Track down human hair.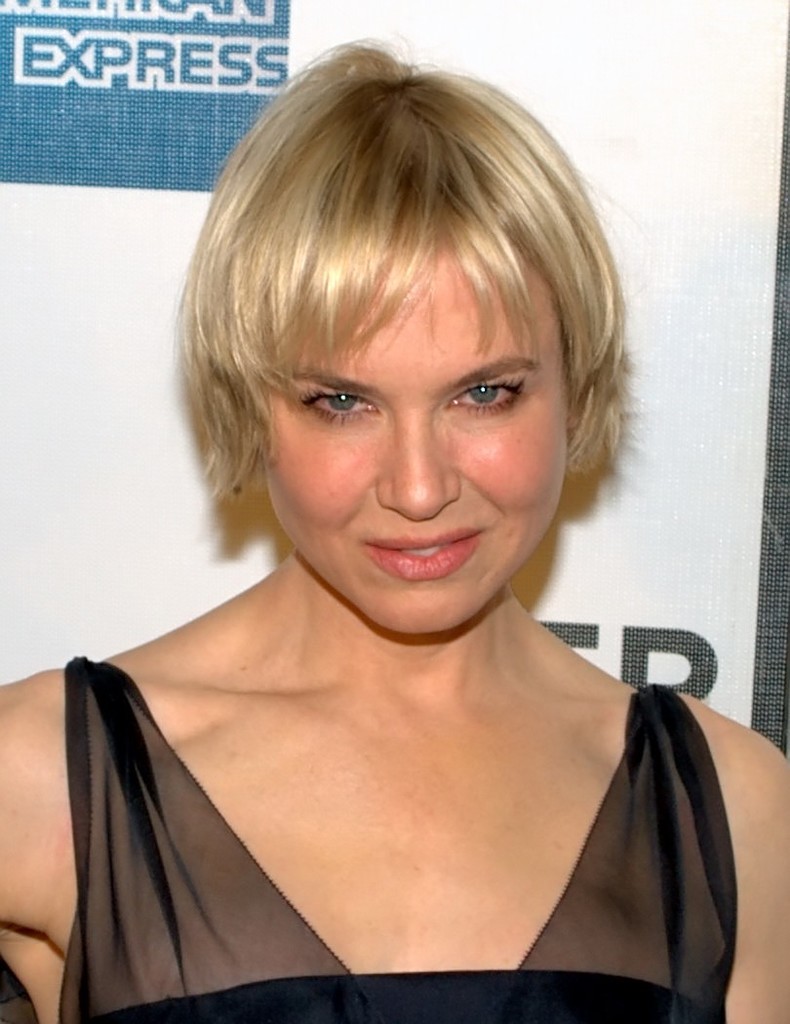
Tracked to crop(167, 33, 639, 499).
